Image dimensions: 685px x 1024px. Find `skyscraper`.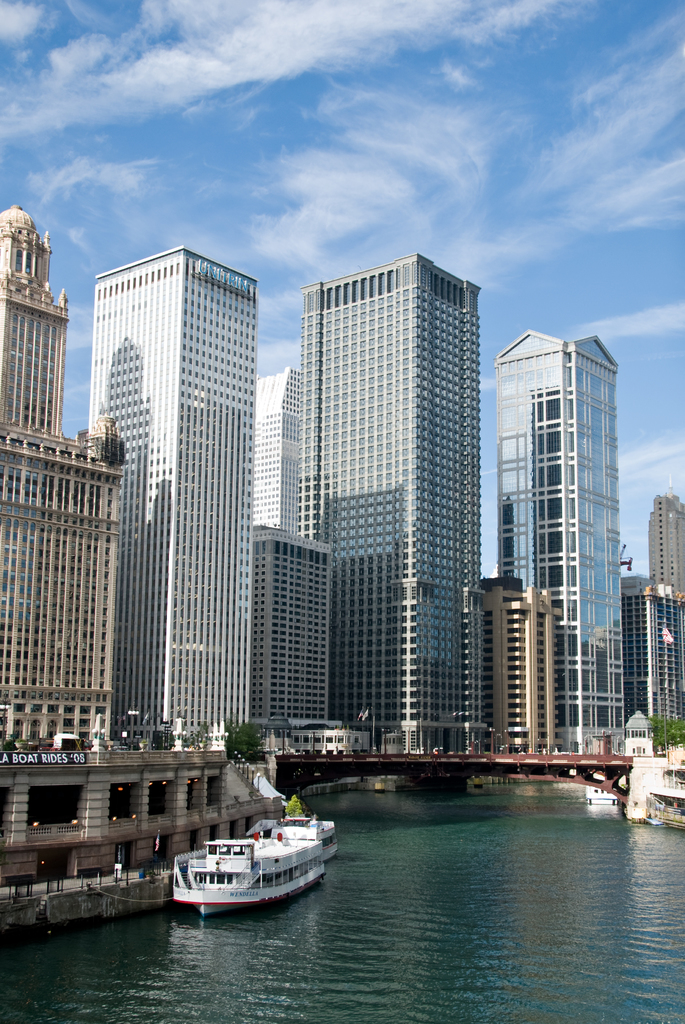
{"left": 291, "top": 264, "right": 483, "bottom": 783}.
